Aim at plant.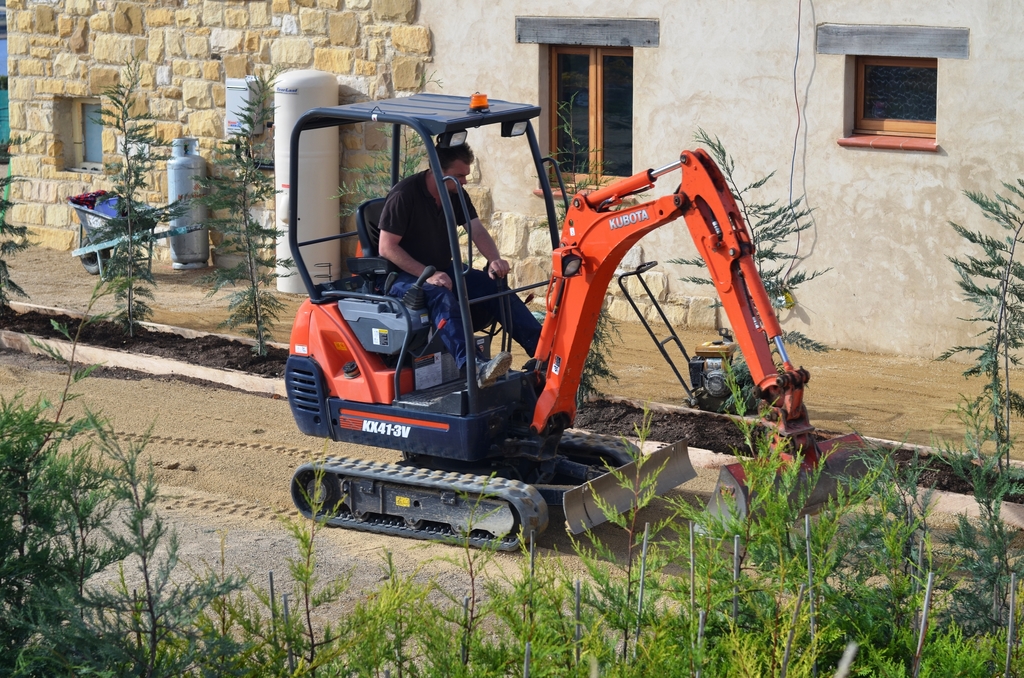
Aimed at [0,126,35,332].
